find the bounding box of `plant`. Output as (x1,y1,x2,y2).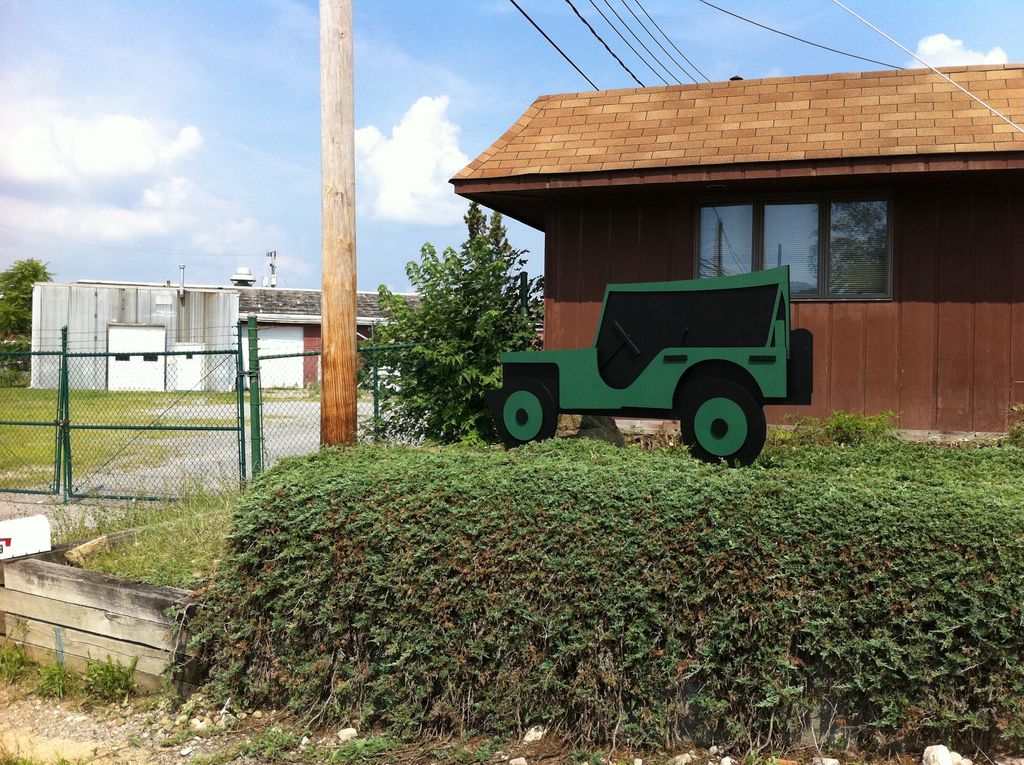
(128,732,140,748).
